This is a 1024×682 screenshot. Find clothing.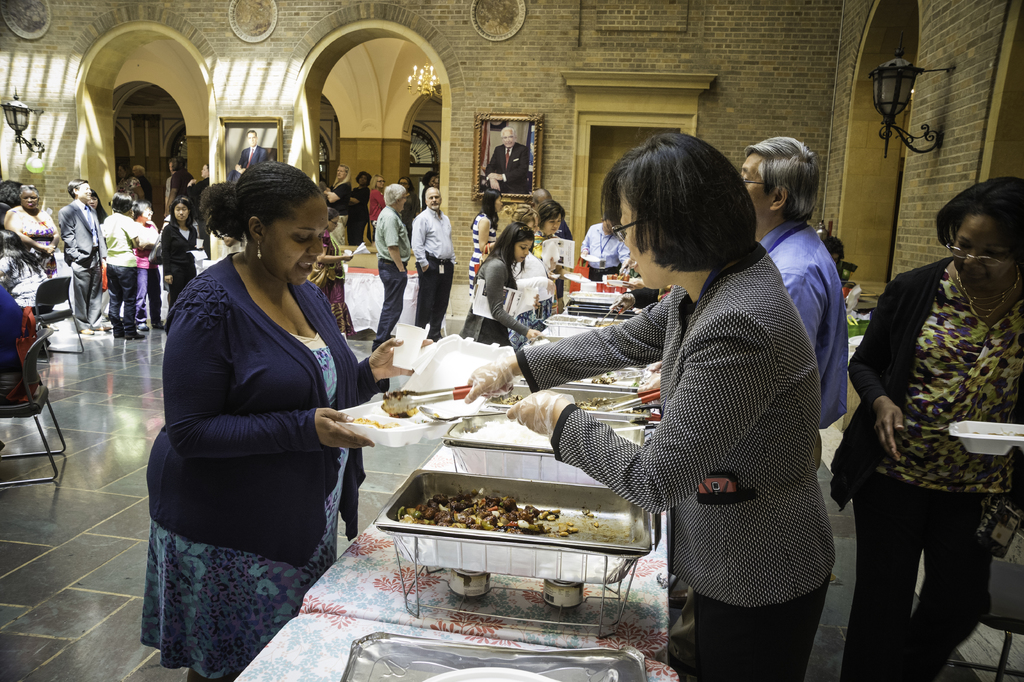
Bounding box: x1=469 y1=252 x2=528 y2=336.
